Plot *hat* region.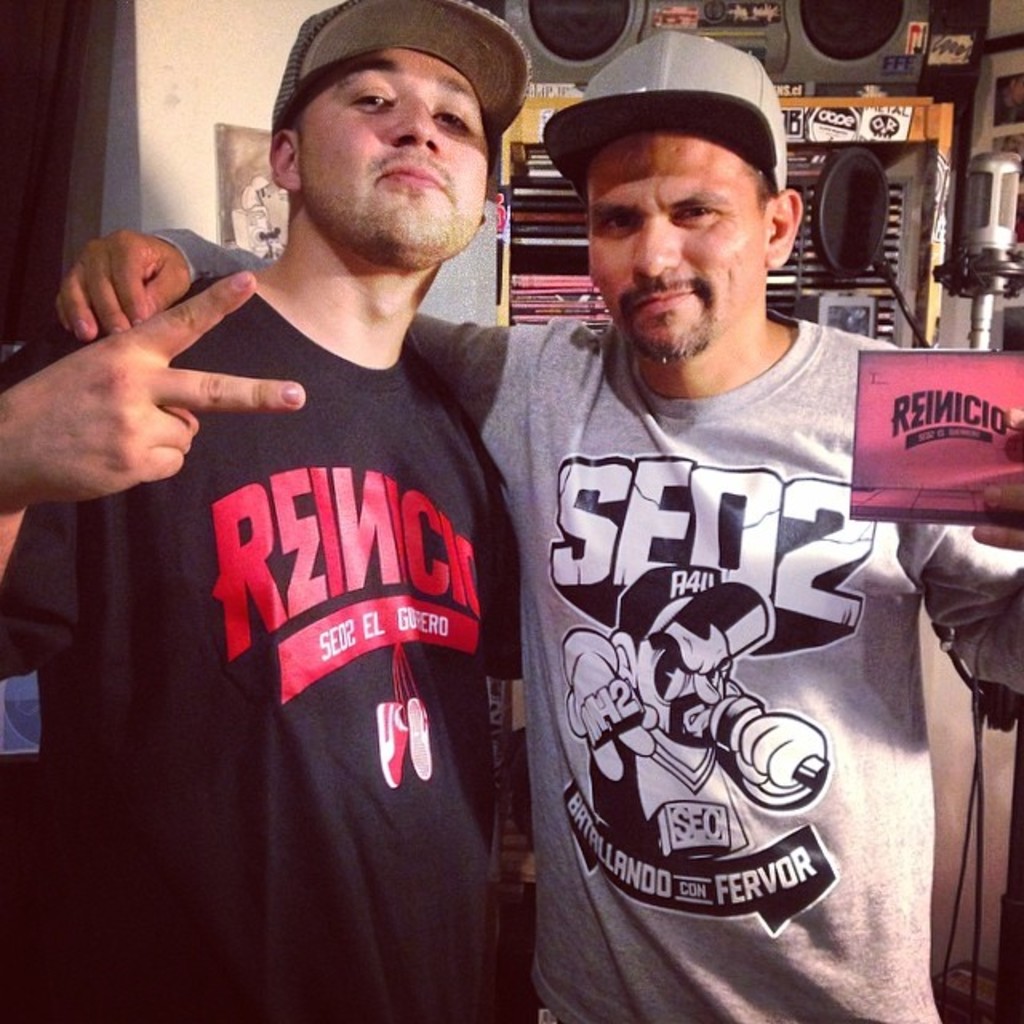
Plotted at pyautogui.locateOnScreen(566, 54, 789, 147).
